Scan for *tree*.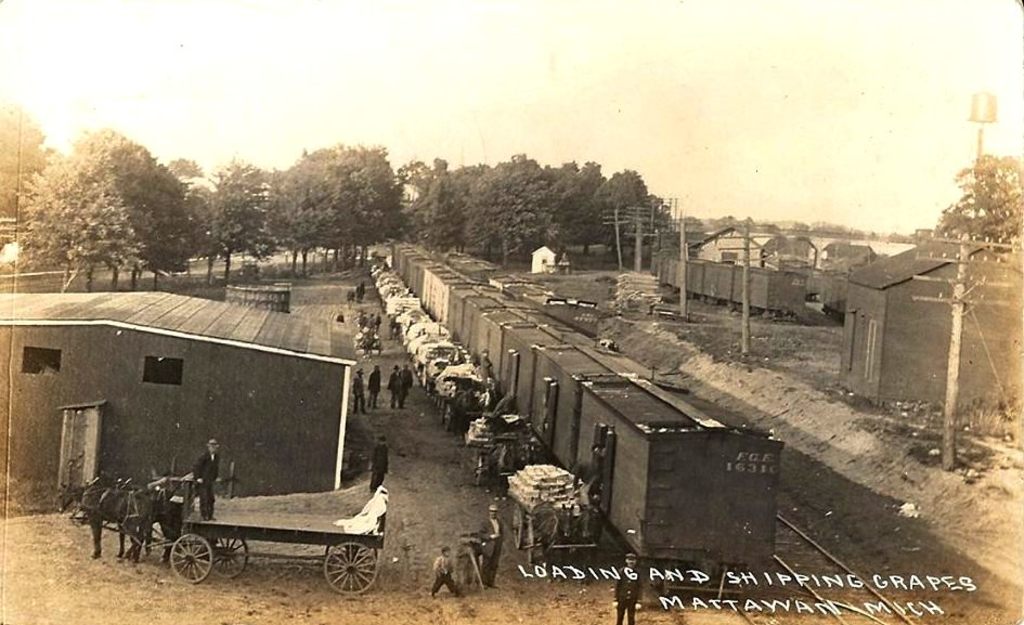
Scan result: (8, 123, 217, 290).
